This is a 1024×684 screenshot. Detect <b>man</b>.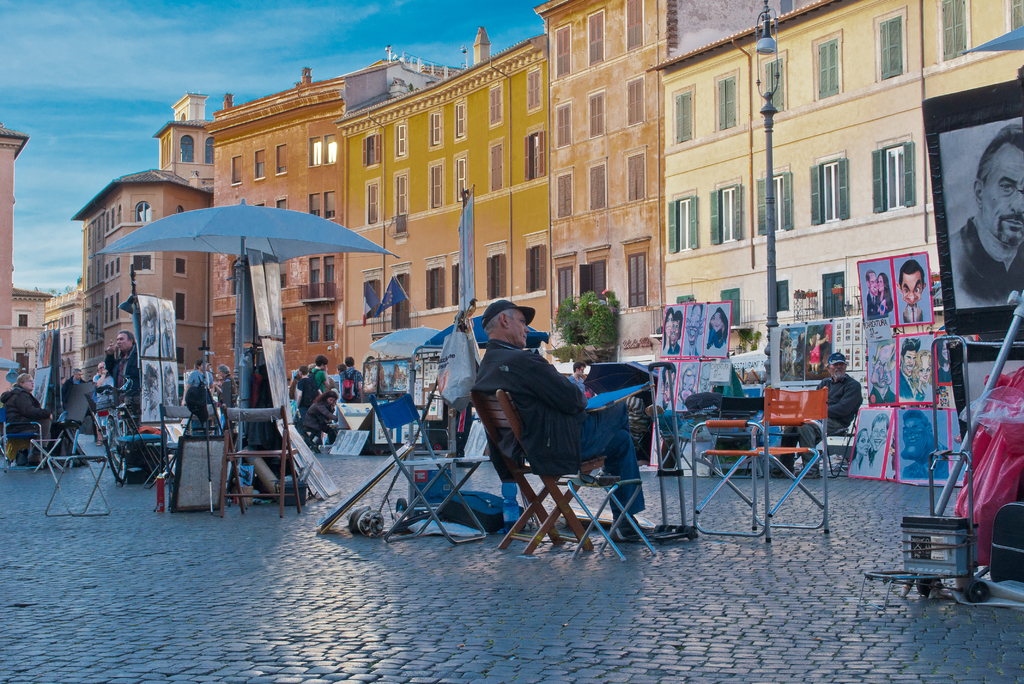
x1=697, y1=362, x2=717, y2=400.
